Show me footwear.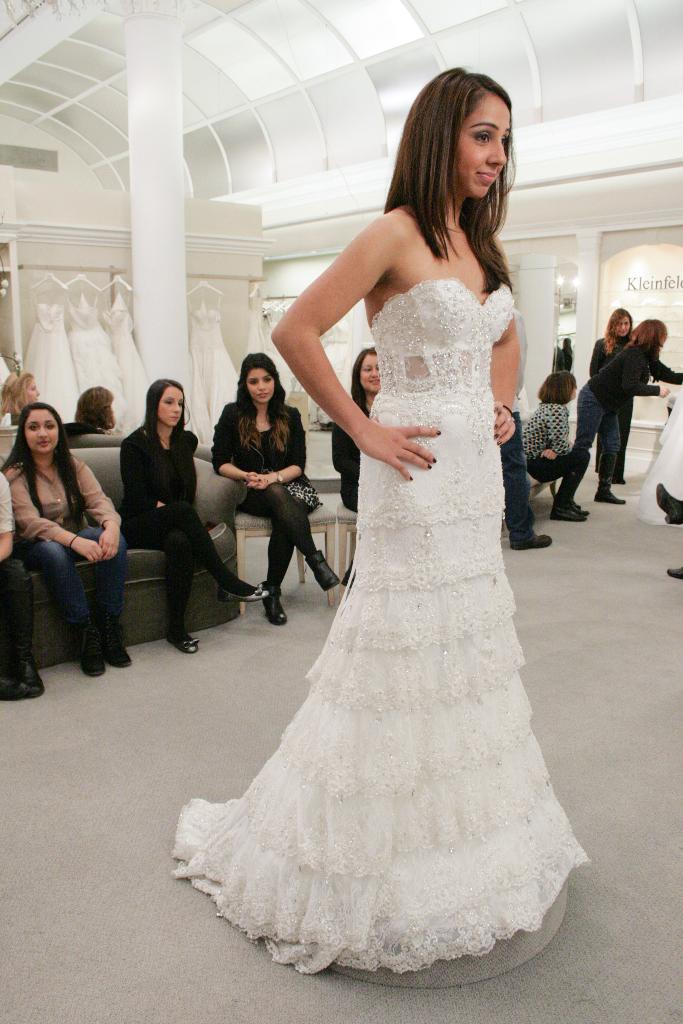
footwear is here: (263,589,286,632).
